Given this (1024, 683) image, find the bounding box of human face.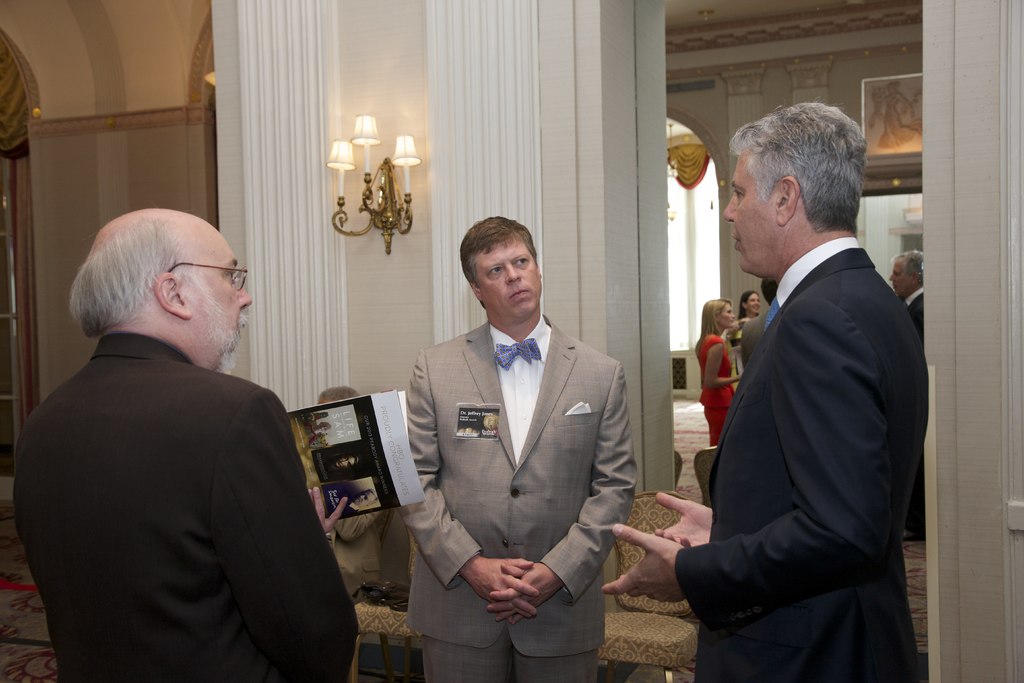
{"x1": 723, "y1": 304, "x2": 737, "y2": 330}.
